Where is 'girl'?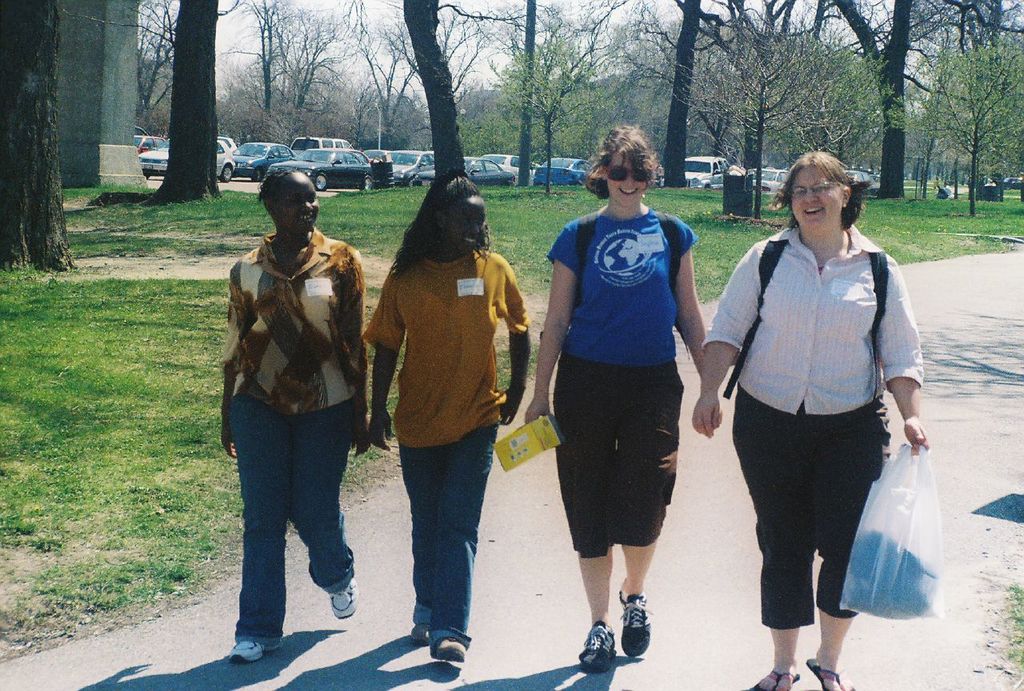
select_region(369, 170, 531, 669).
